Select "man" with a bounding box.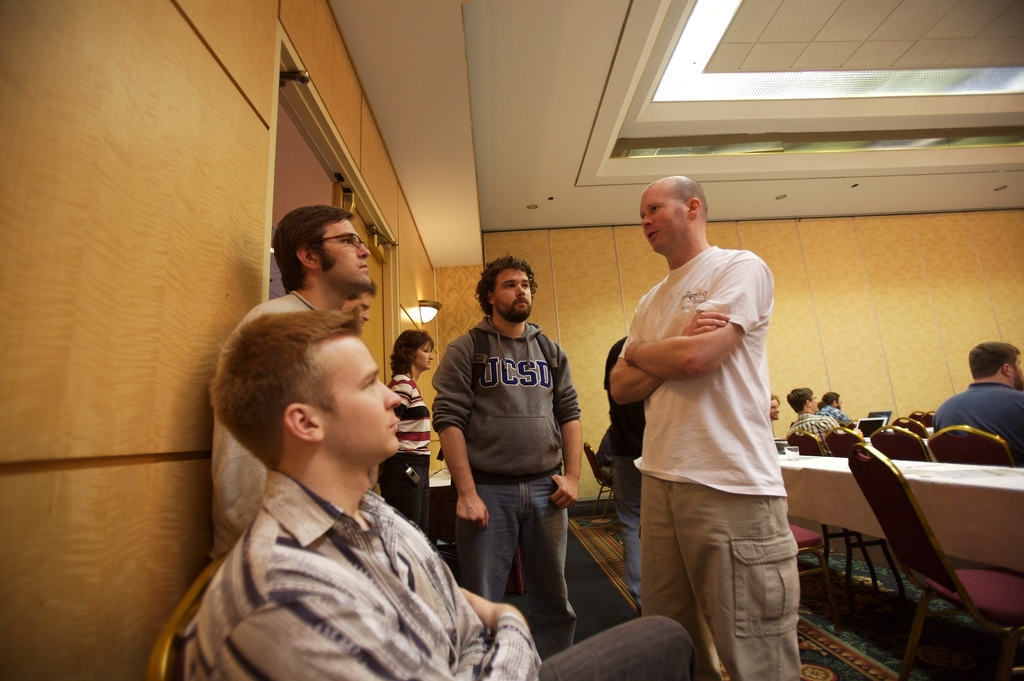
select_region(611, 332, 662, 632).
